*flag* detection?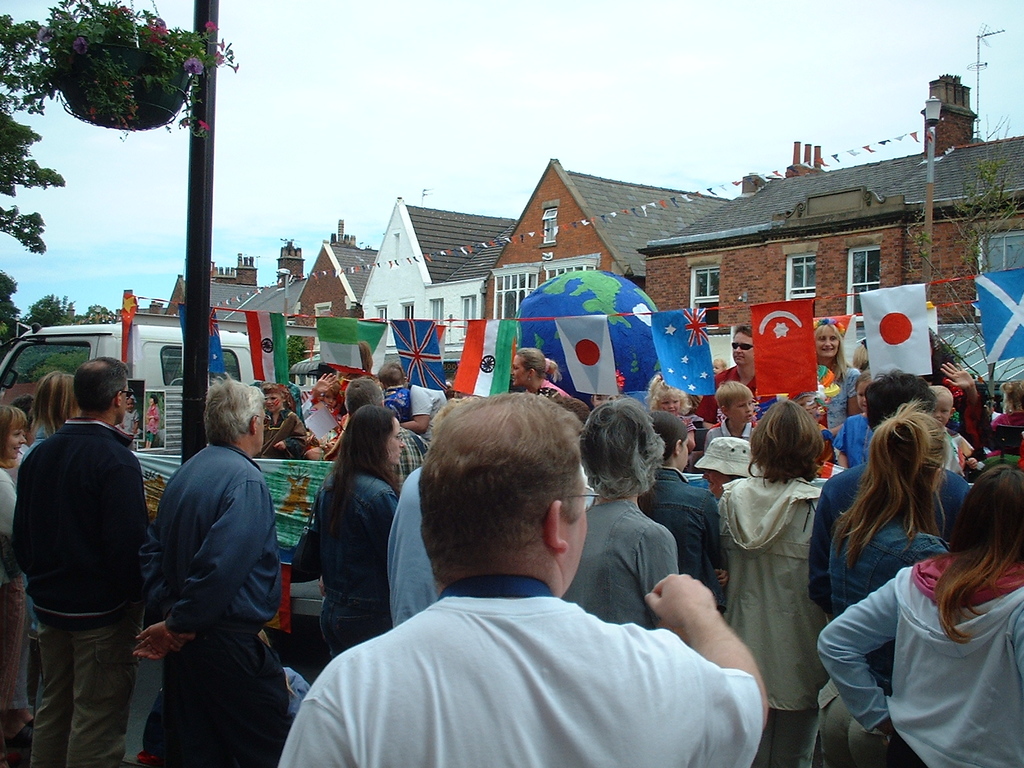
pyautogui.locateOnScreen(652, 307, 717, 393)
